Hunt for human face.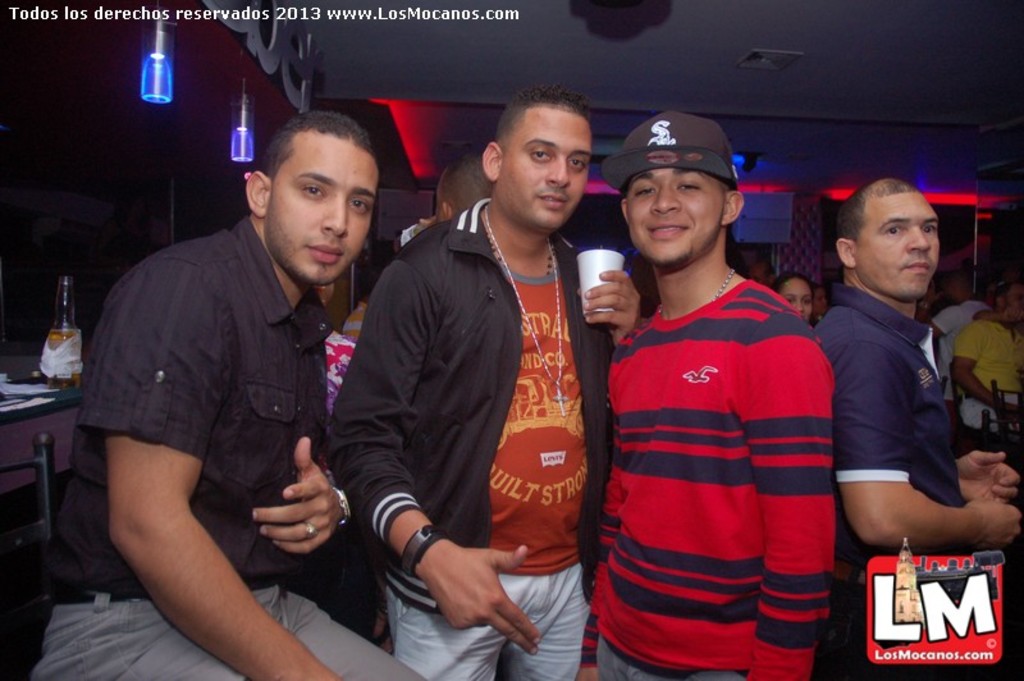
Hunted down at {"x1": 785, "y1": 279, "x2": 812, "y2": 323}.
